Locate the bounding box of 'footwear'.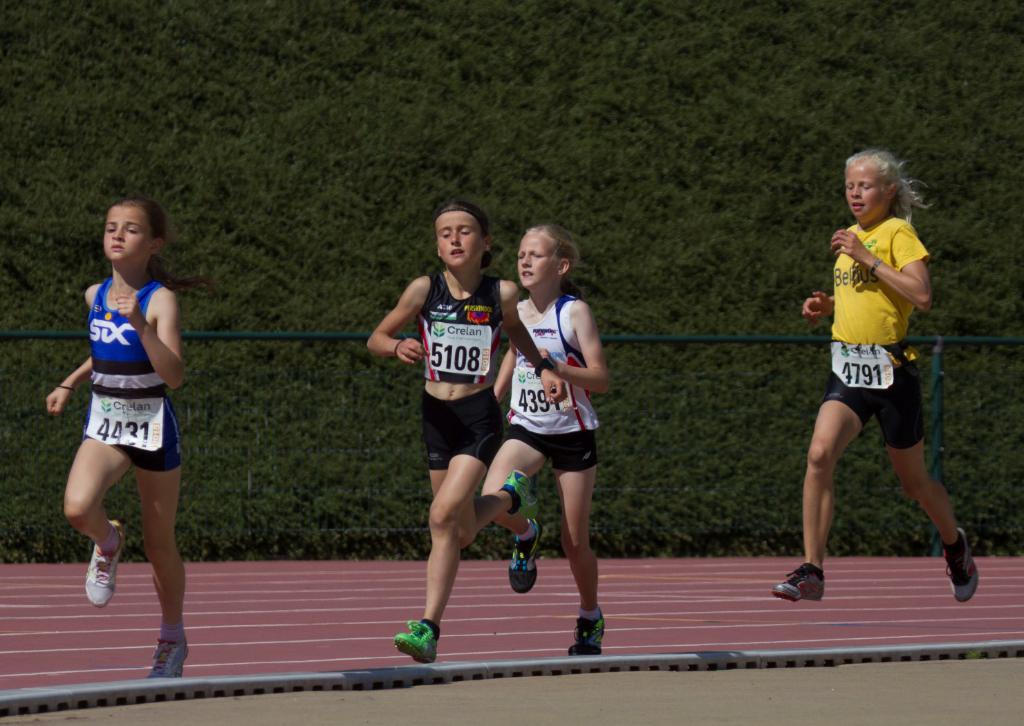
Bounding box: bbox=(946, 527, 980, 604).
